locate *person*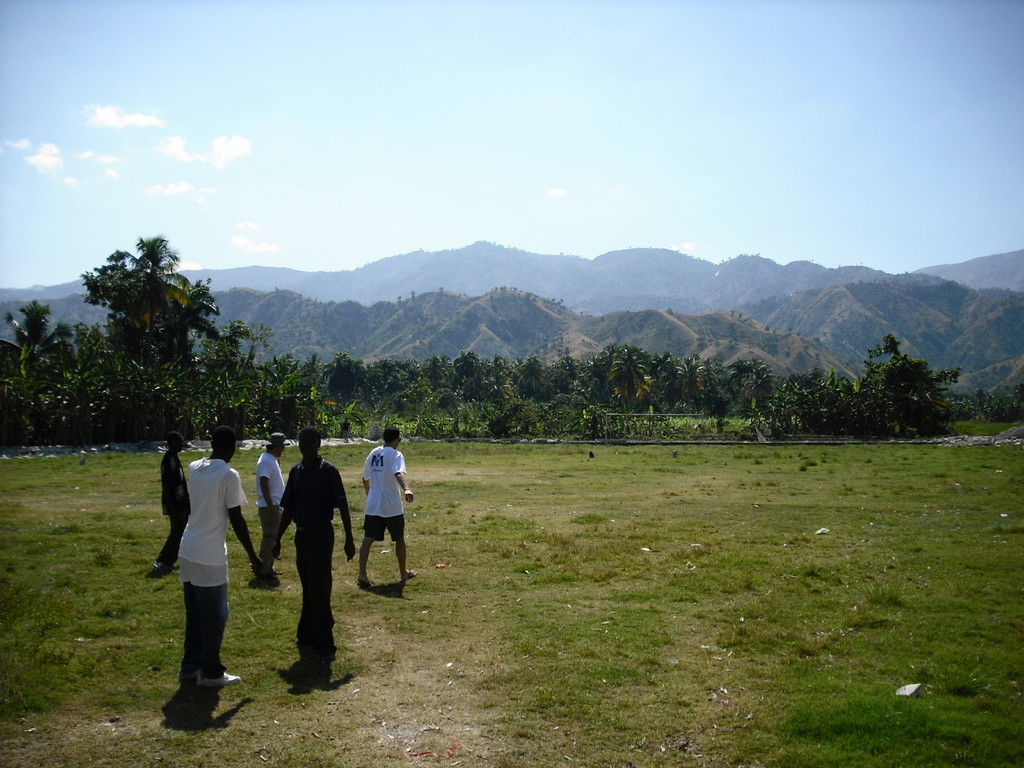
pyautogui.locateOnScreen(153, 428, 194, 569)
